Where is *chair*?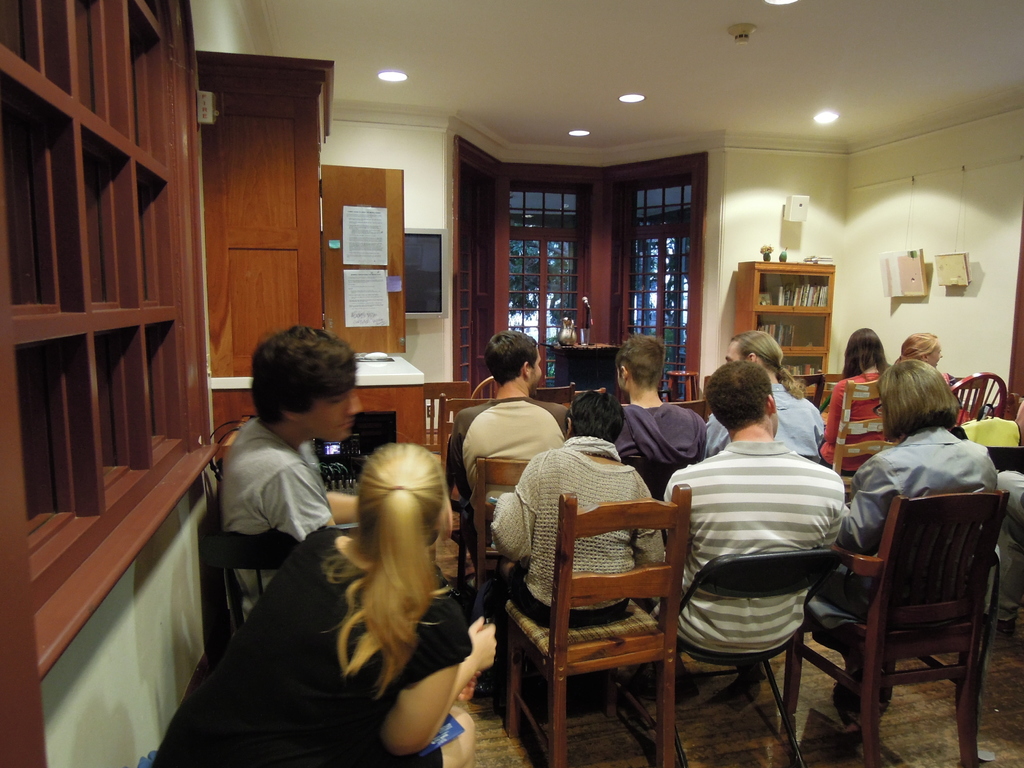
780/492/1009/767.
